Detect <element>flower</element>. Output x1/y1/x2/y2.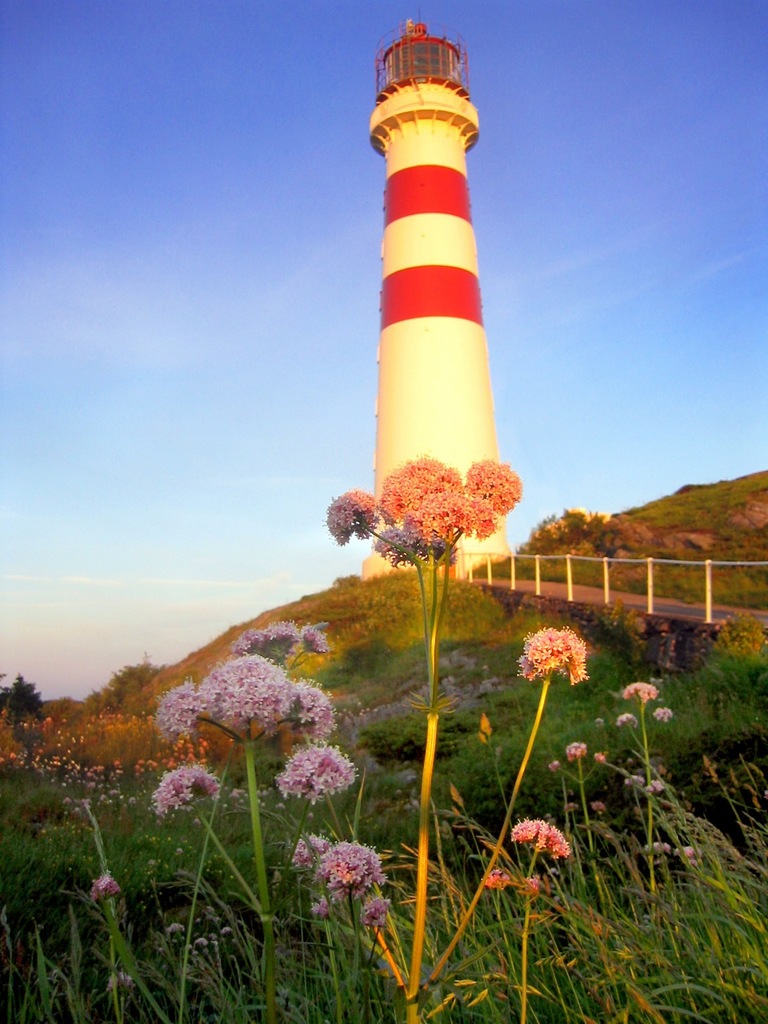
153/762/211/814.
